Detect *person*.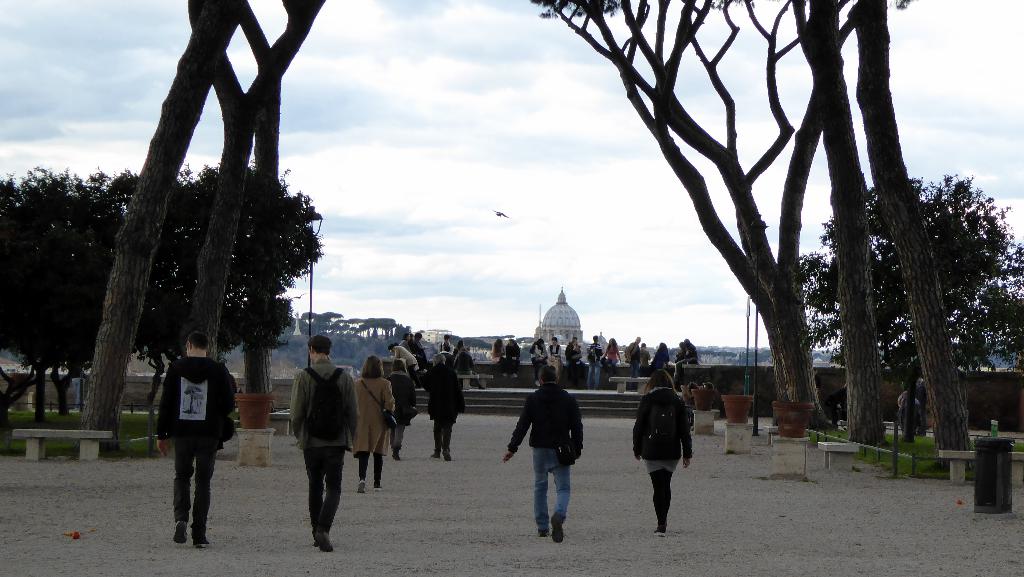
Detected at [x1=628, y1=370, x2=692, y2=535].
